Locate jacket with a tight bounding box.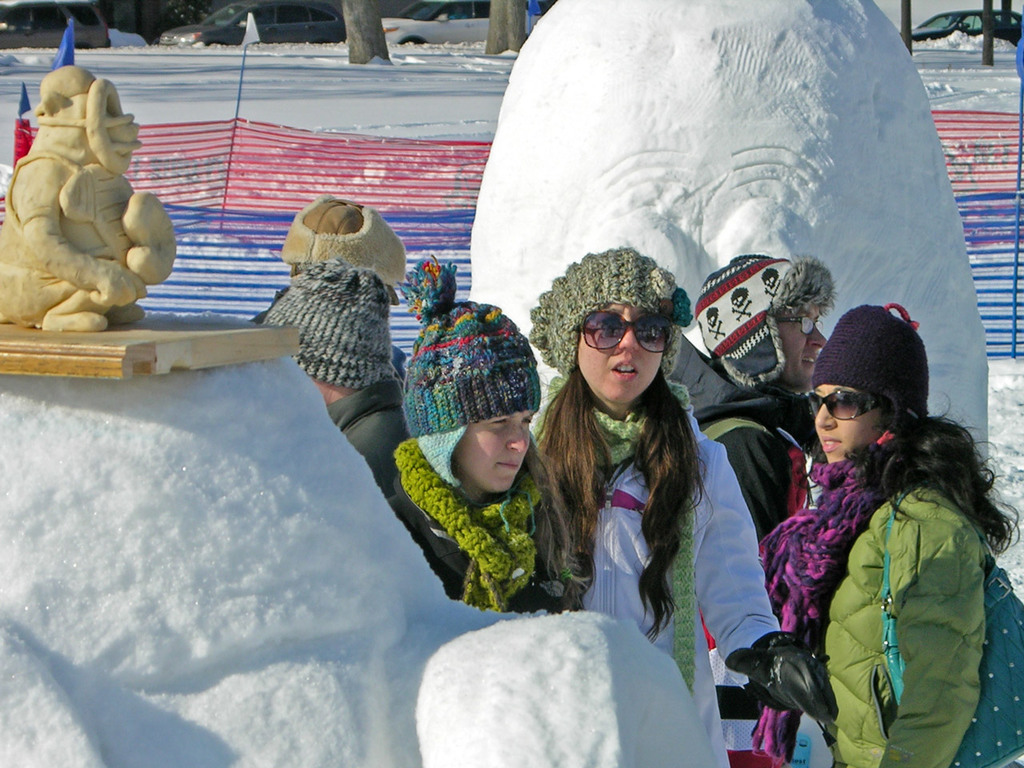
rect(694, 382, 815, 538).
